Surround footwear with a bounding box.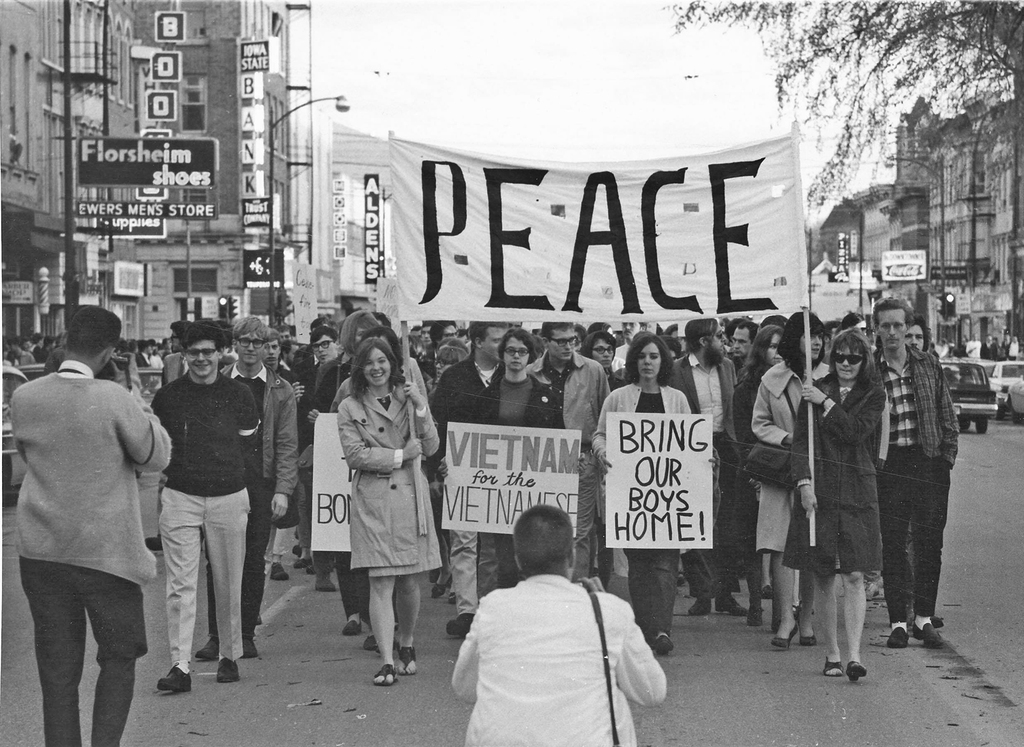
{"x1": 447, "y1": 613, "x2": 473, "y2": 644}.
